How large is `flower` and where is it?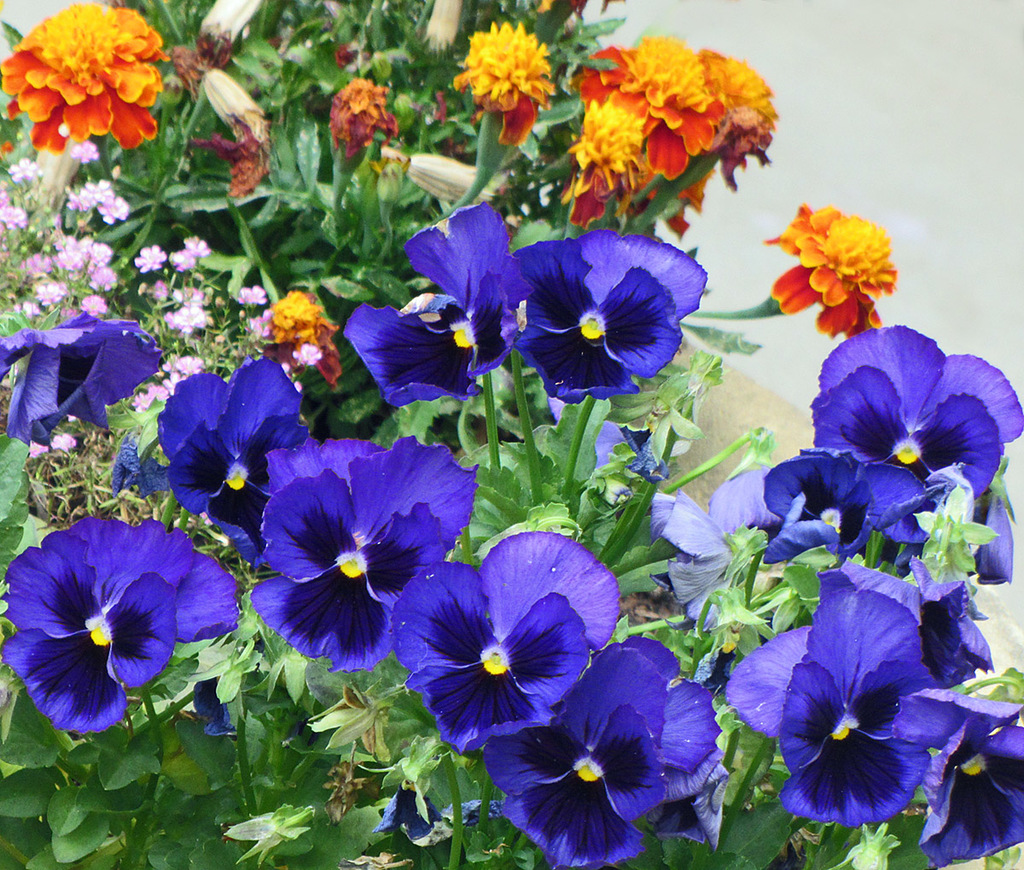
Bounding box: [0, 507, 241, 731].
